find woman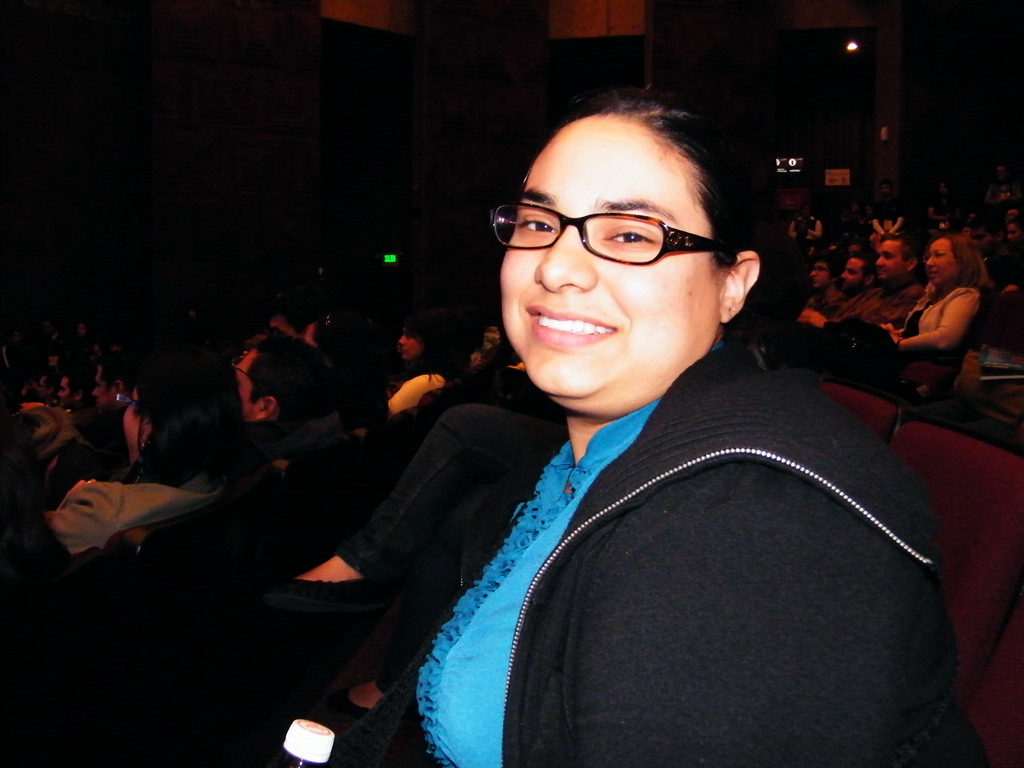
rect(264, 106, 988, 763)
